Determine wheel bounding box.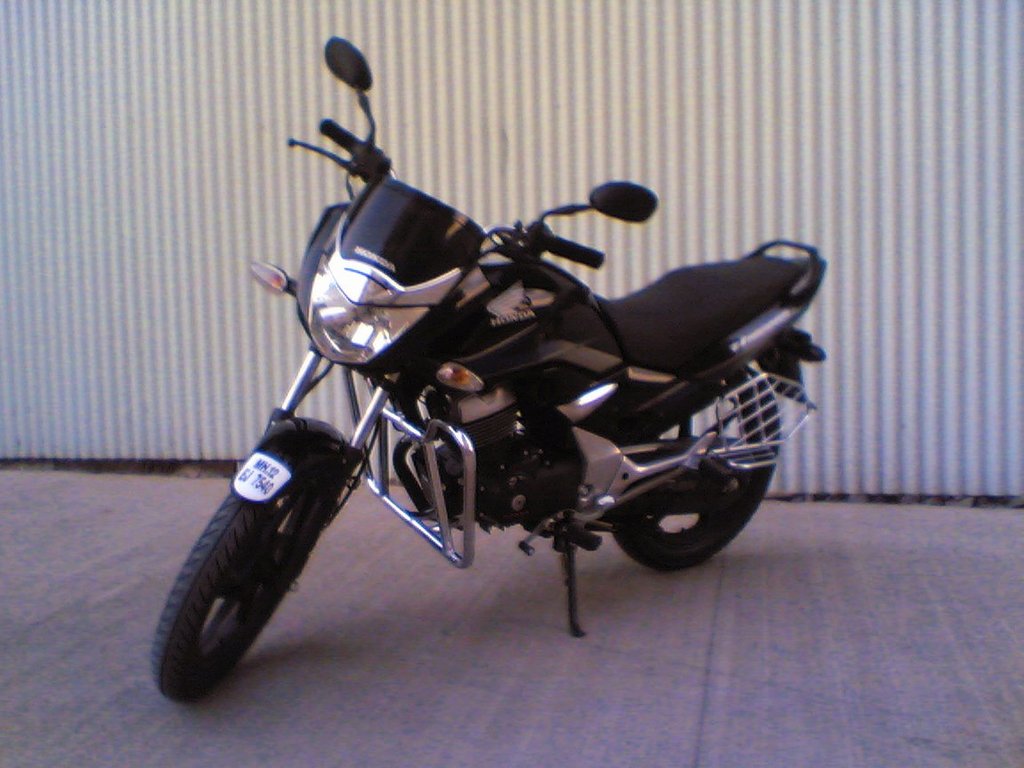
Determined: select_region(160, 488, 309, 699).
